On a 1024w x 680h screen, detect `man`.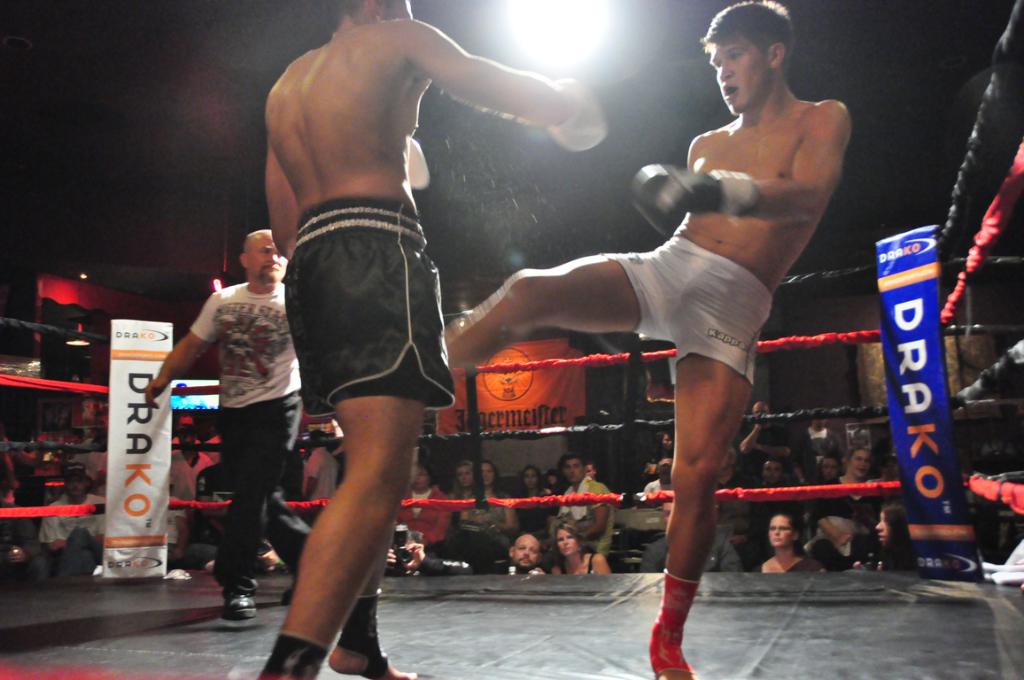
[x1=262, y1=0, x2=606, y2=679].
